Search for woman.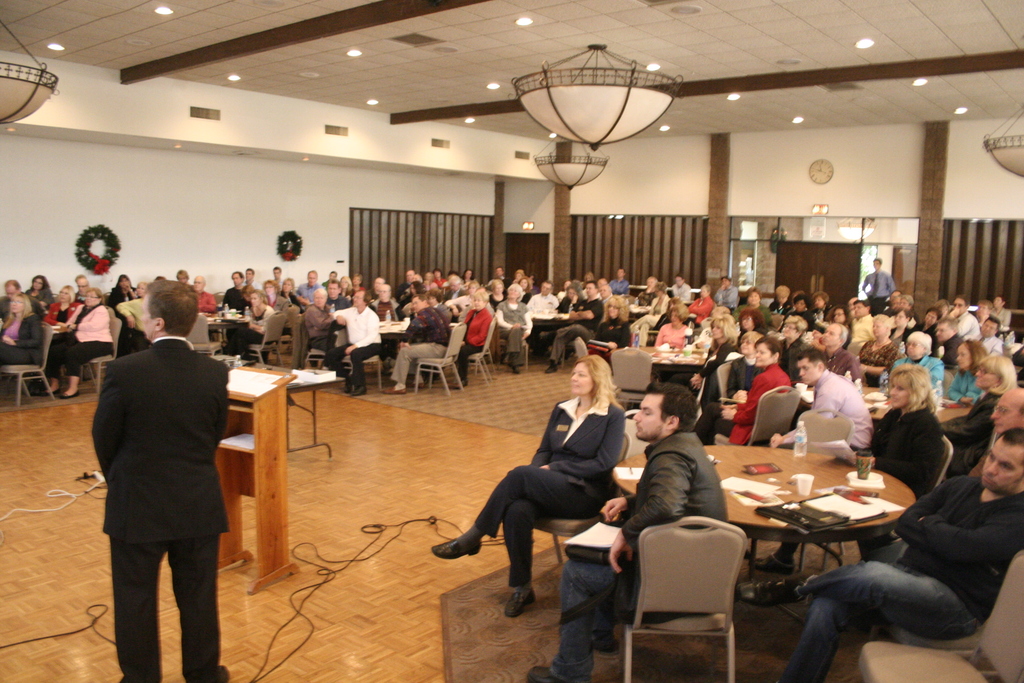
Found at x1=750, y1=365, x2=943, y2=576.
